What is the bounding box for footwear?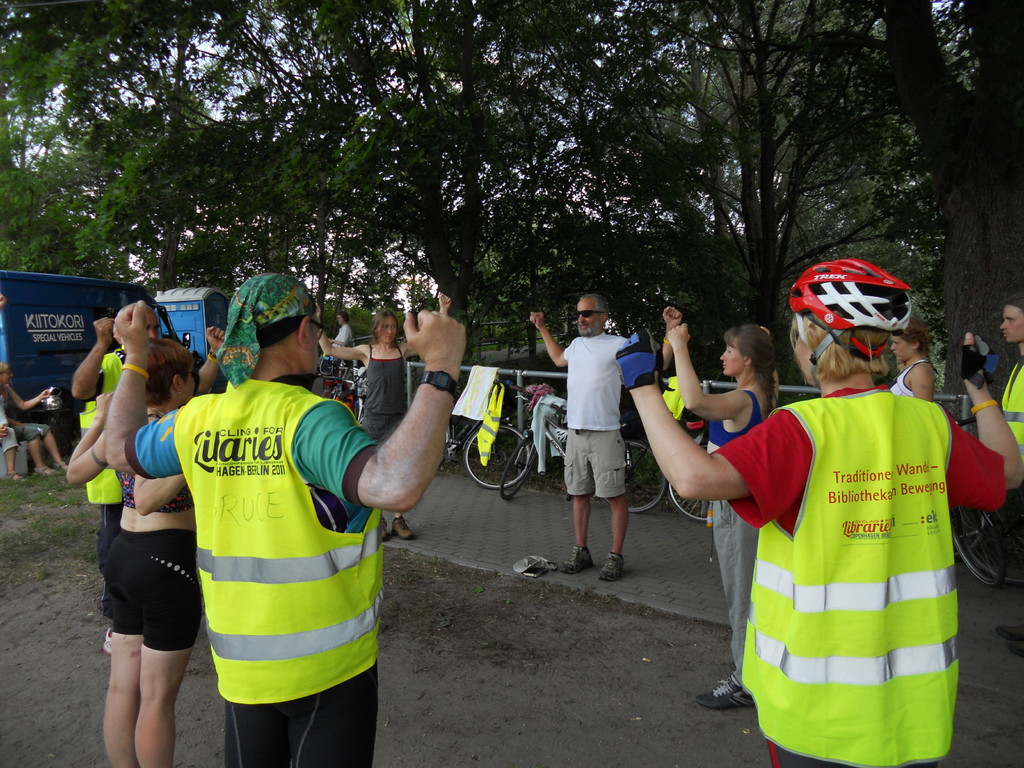
597 550 624 581.
